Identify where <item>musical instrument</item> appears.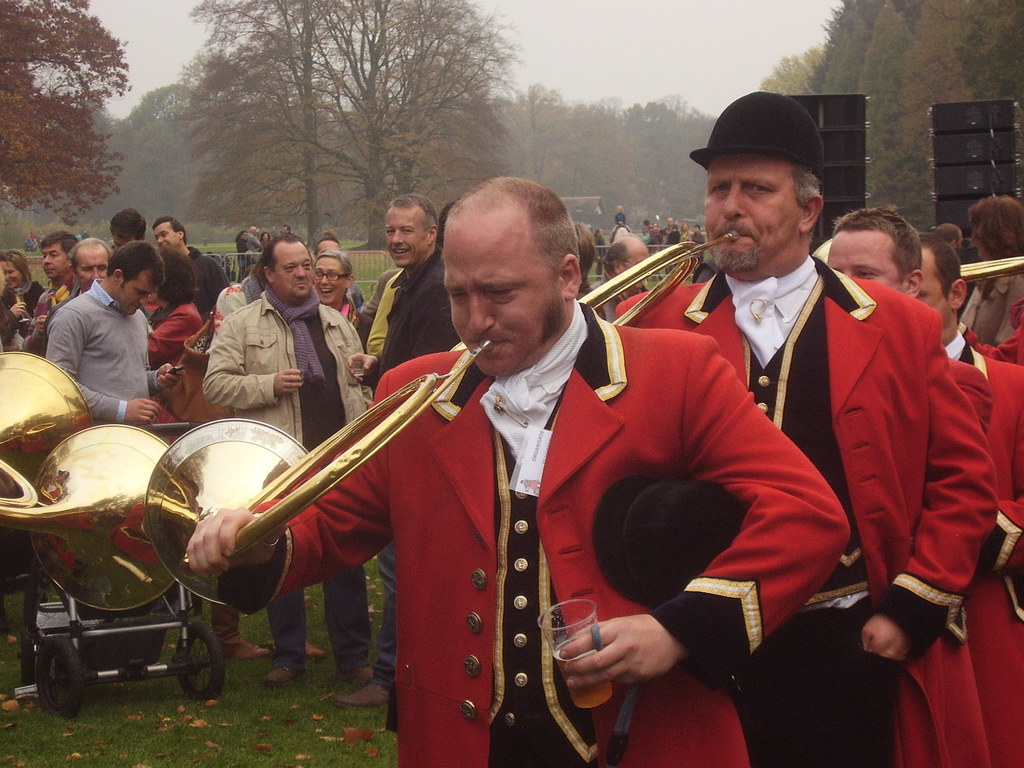
Appears at locate(146, 321, 490, 664).
